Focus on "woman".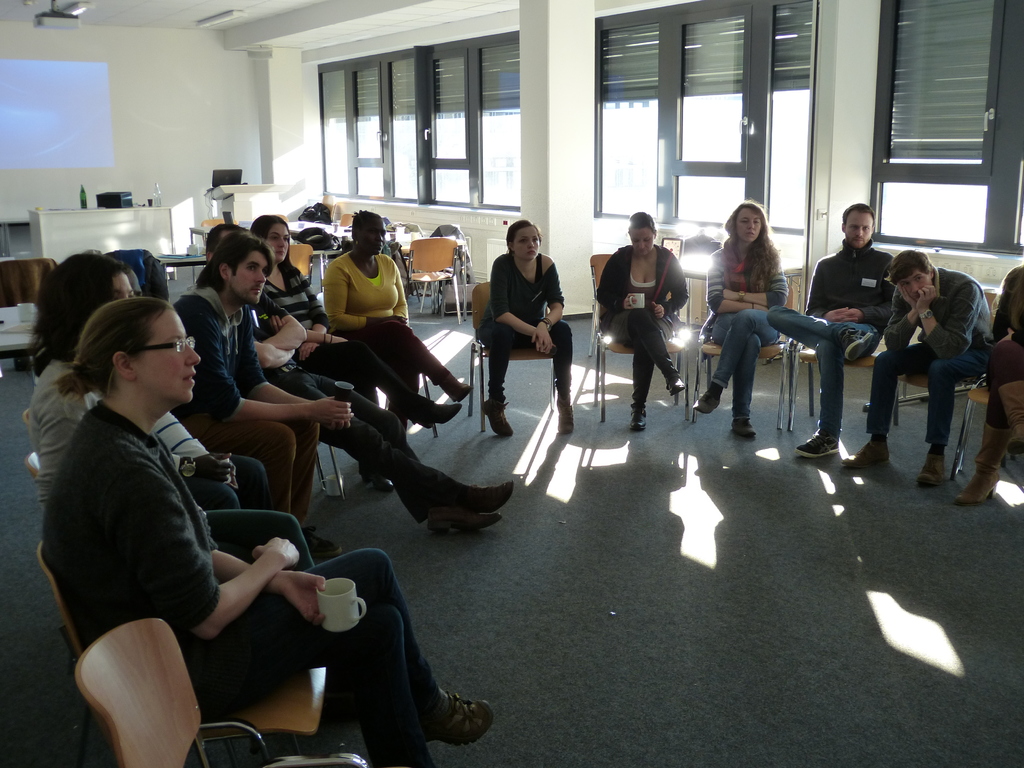
Focused at detection(321, 204, 477, 440).
